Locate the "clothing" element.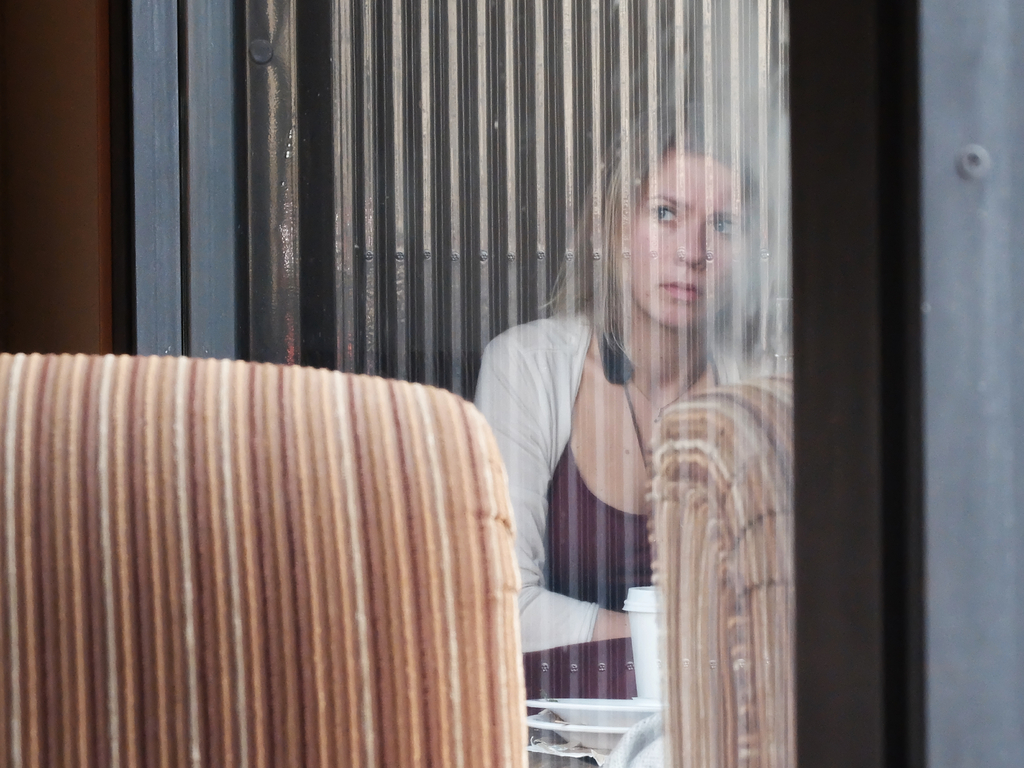
Element bbox: [468,208,779,723].
